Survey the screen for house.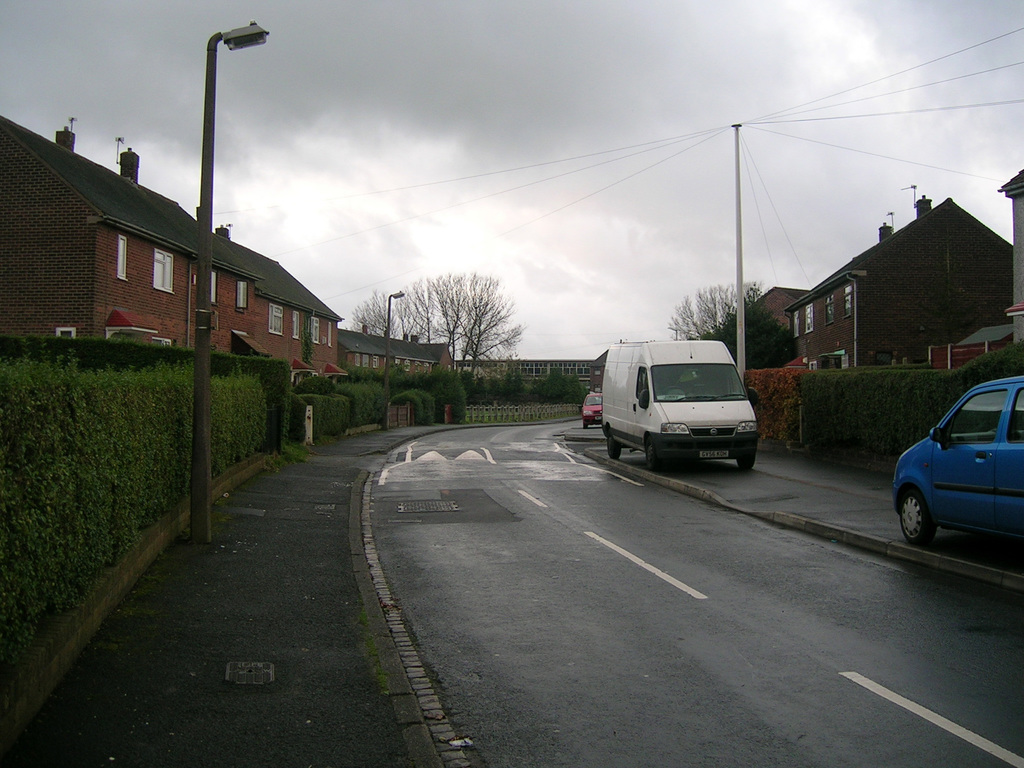
Survey found: (x1=995, y1=168, x2=1023, y2=338).
